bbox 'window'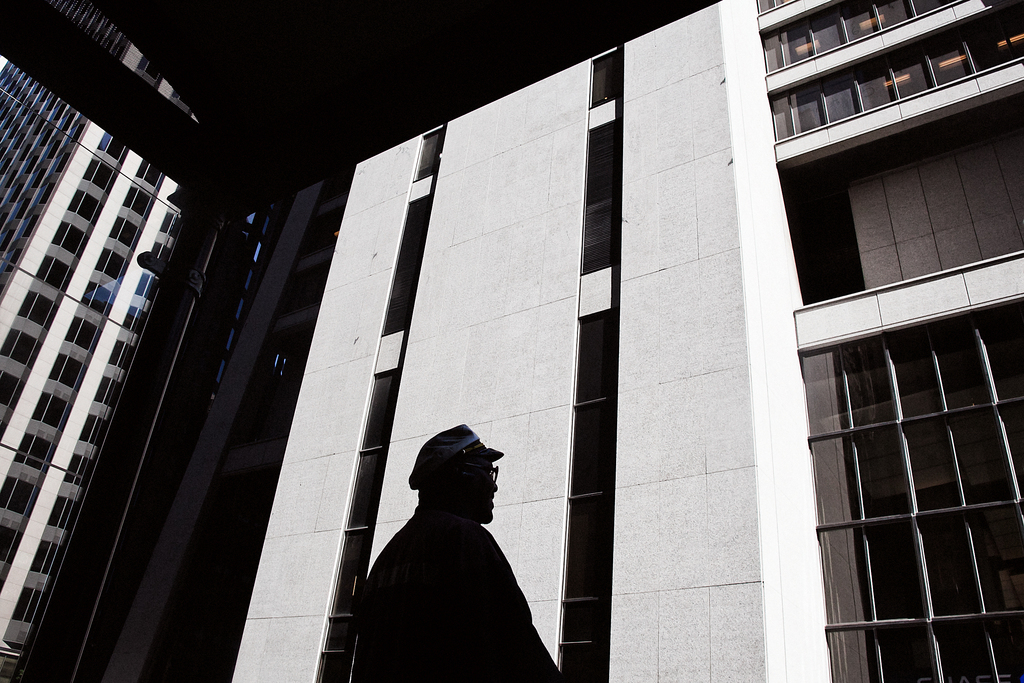
138,242,169,278
